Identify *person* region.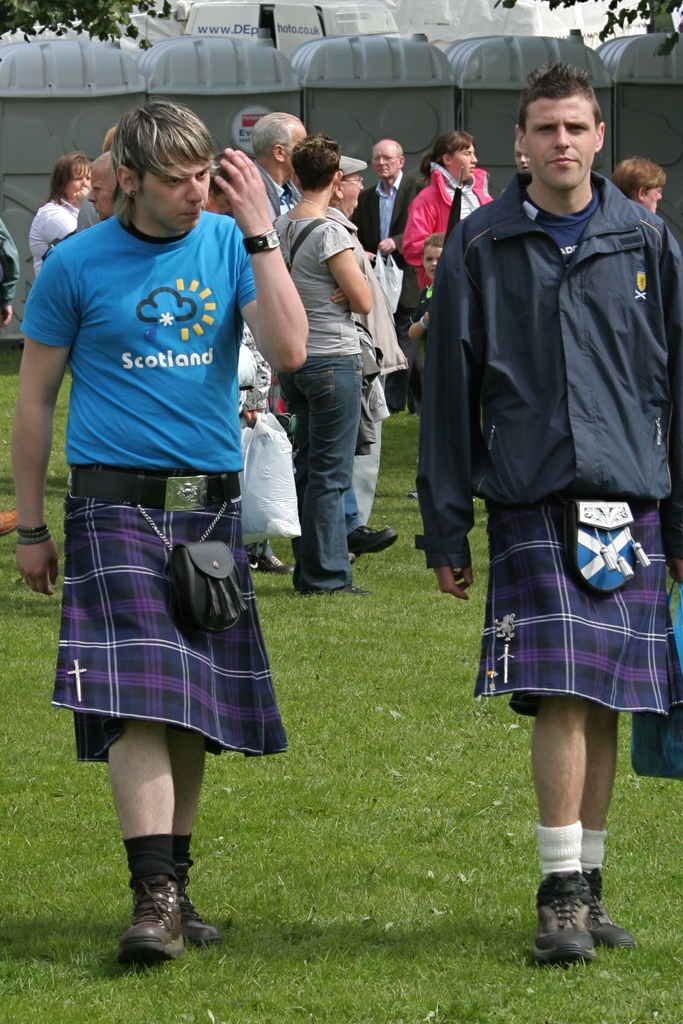
Region: l=83, t=142, r=122, b=221.
